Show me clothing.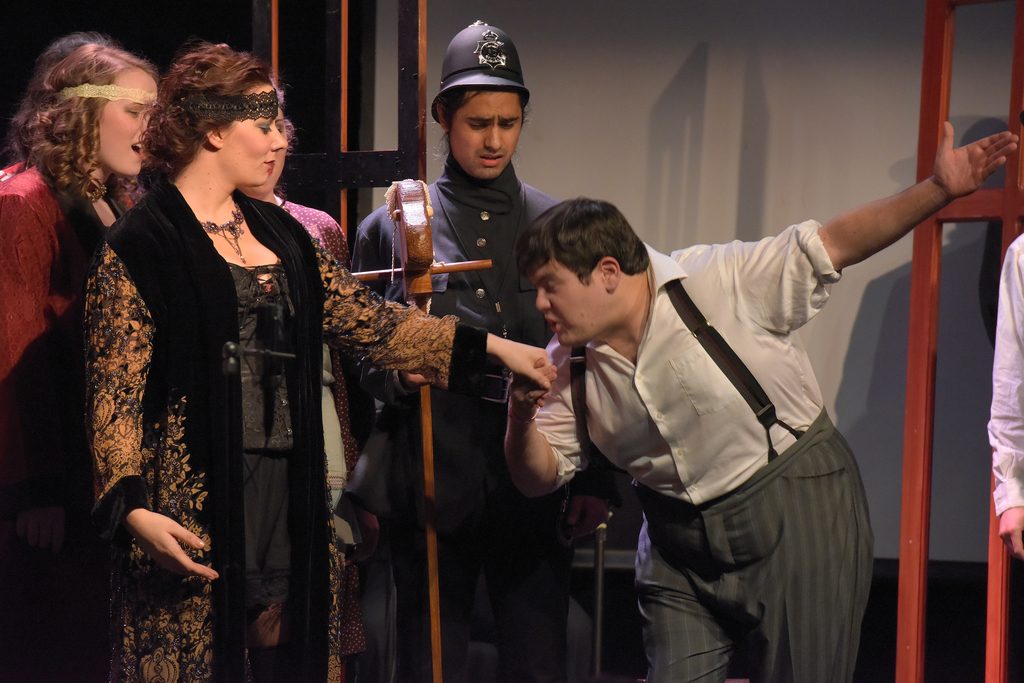
clothing is here: bbox=[0, 155, 151, 682].
